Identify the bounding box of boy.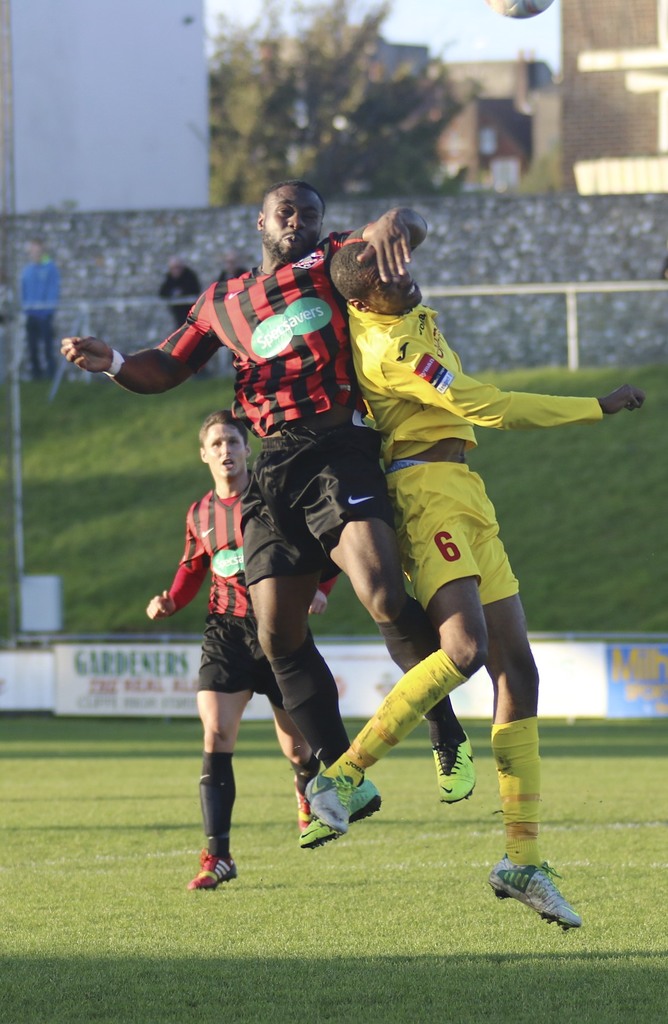
bbox(160, 258, 213, 376).
